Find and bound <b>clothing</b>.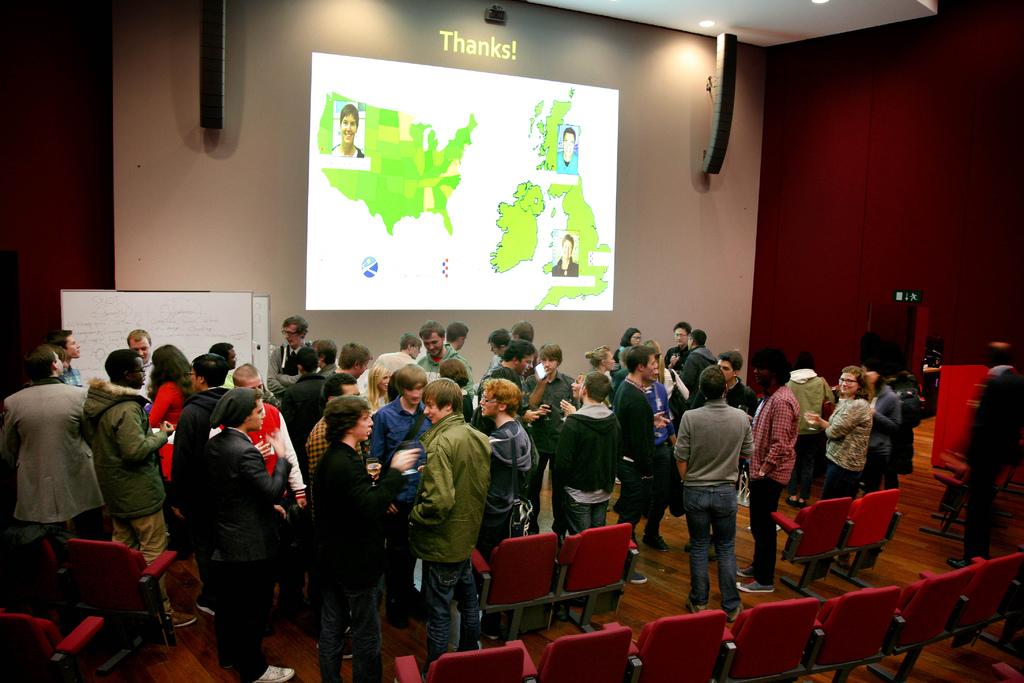
Bound: [274,367,333,442].
